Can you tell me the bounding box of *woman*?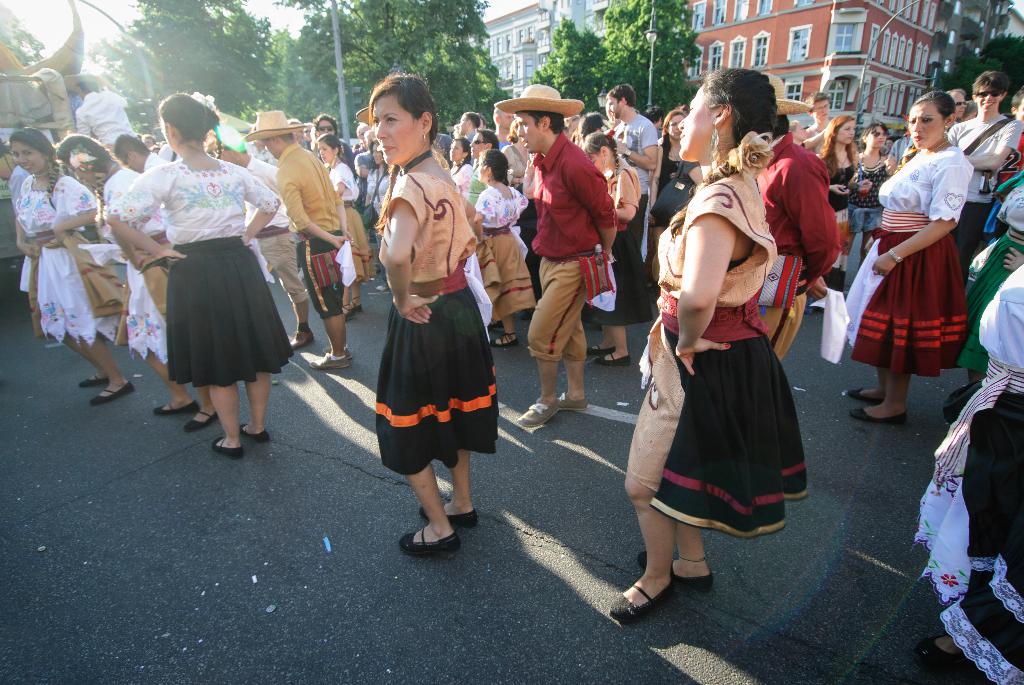
{"x1": 609, "y1": 67, "x2": 813, "y2": 619}.
